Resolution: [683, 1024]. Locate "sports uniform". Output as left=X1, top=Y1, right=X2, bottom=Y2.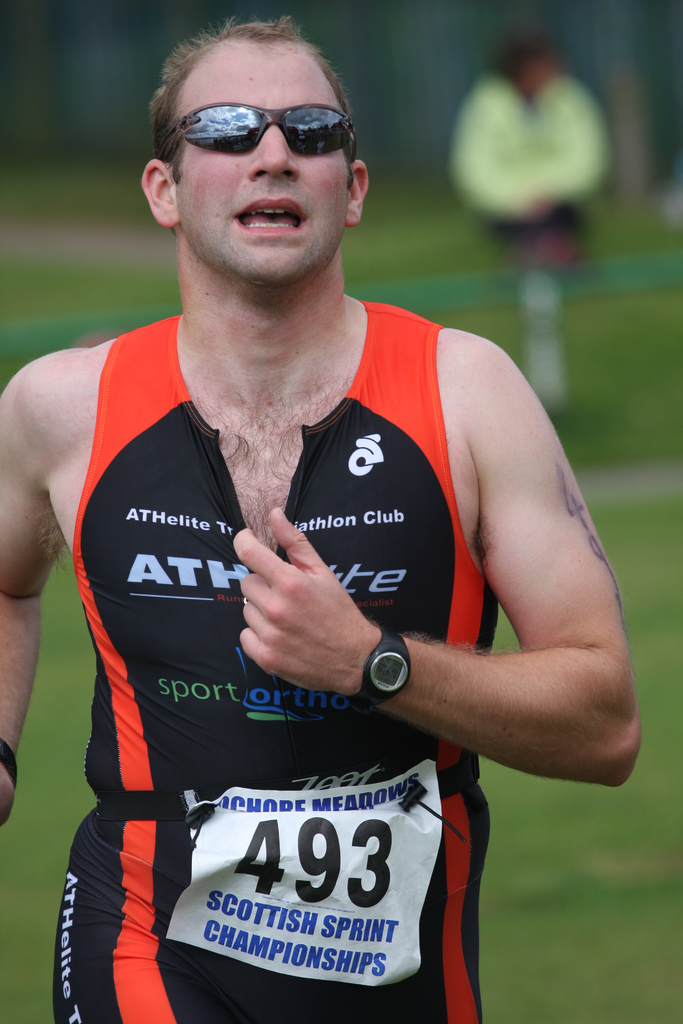
left=47, top=303, right=502, bottom=1023.
